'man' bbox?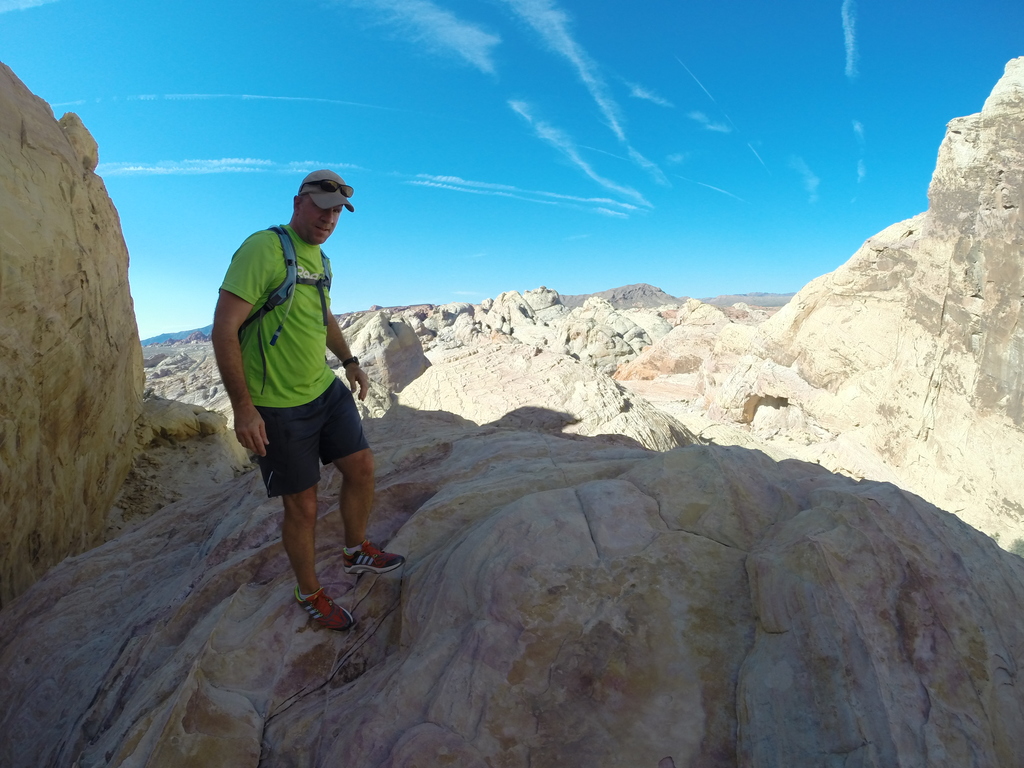
<box>204,169,385,640</box>
